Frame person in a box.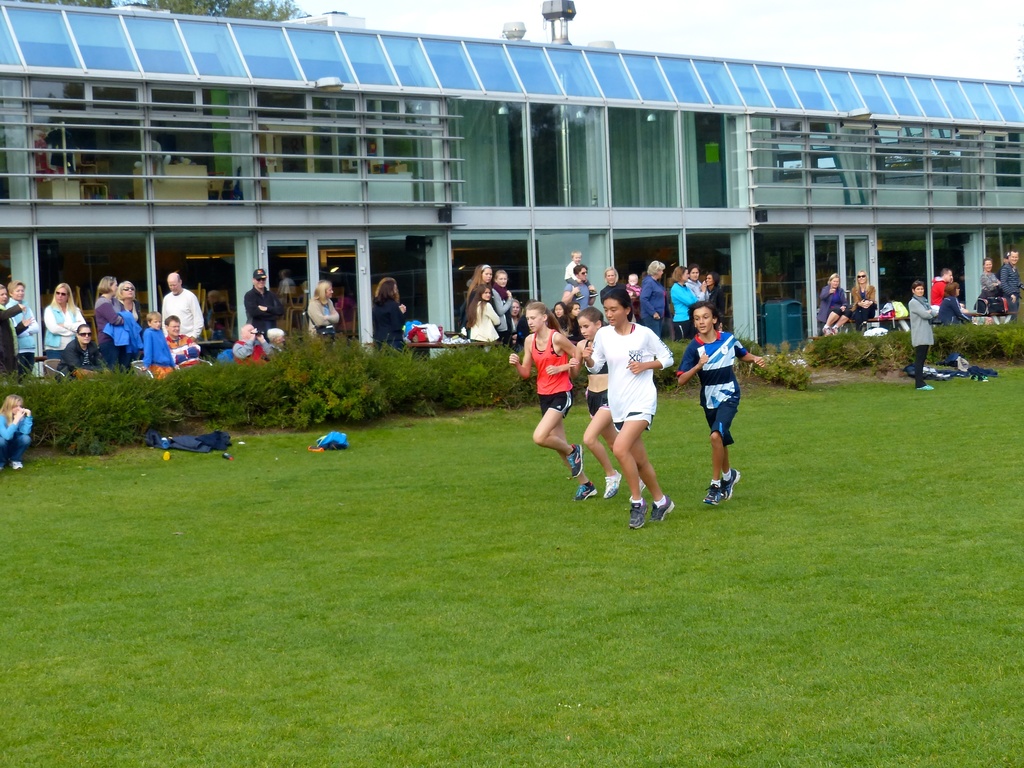
Rect(605, 265, 621, 291).
